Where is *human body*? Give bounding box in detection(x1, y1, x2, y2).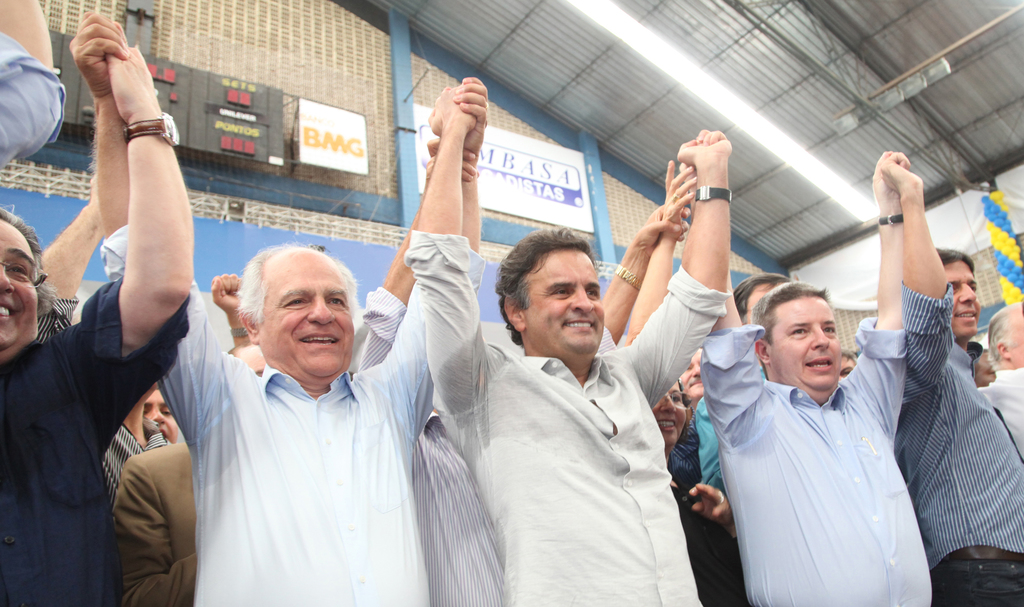
detection(0, 43, 191, 606).
